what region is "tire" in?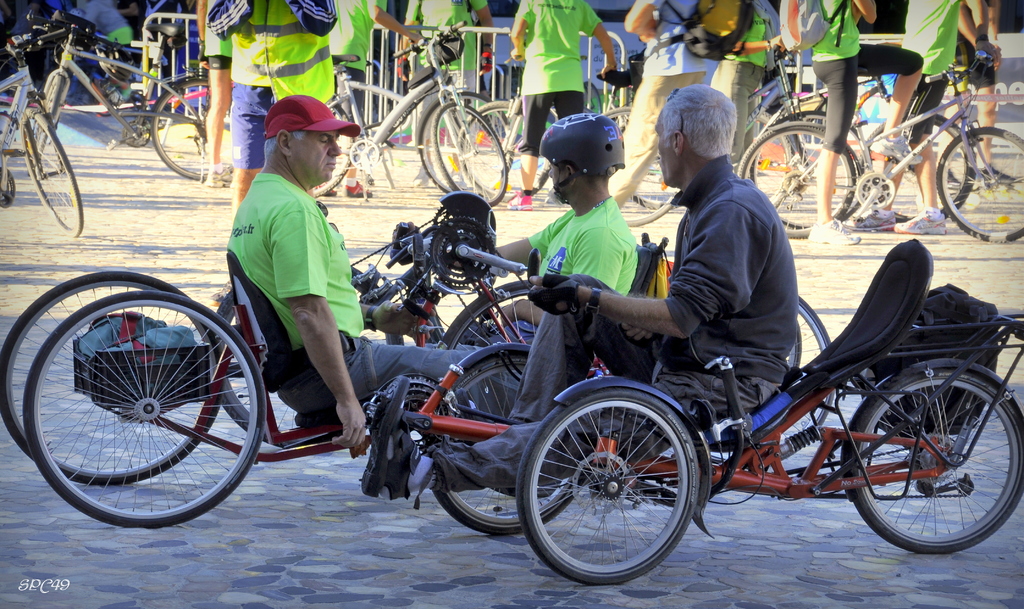
788 315 801 373.
